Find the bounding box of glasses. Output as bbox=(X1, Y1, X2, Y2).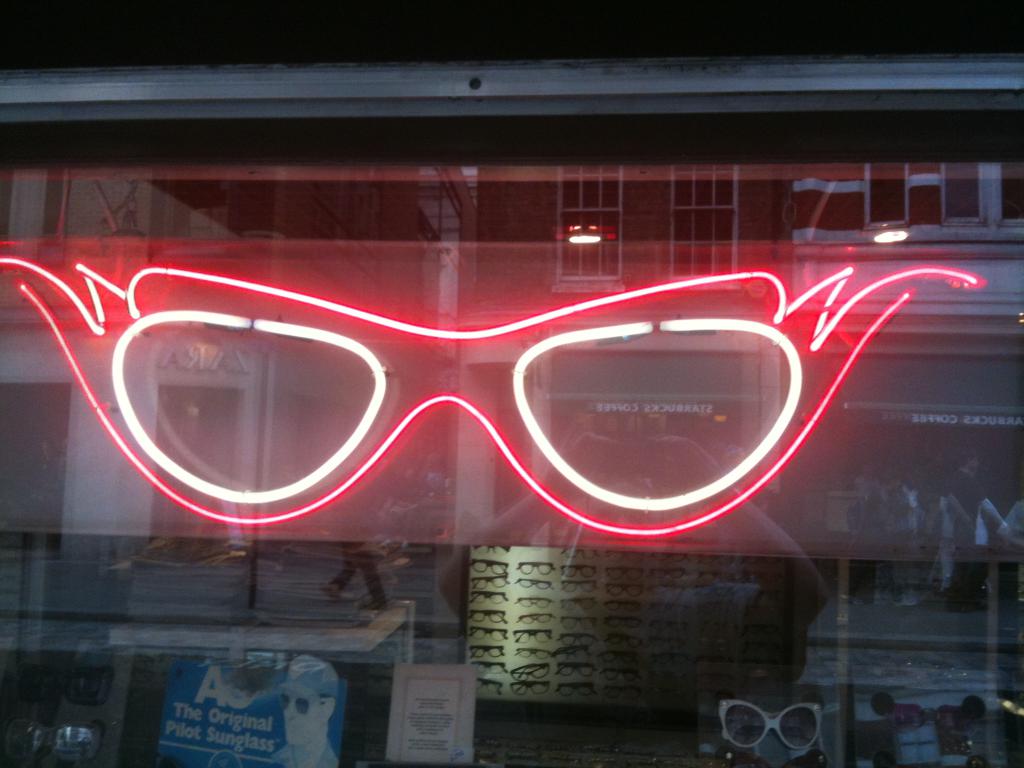
bbox=(714, 693, 831, 759).
